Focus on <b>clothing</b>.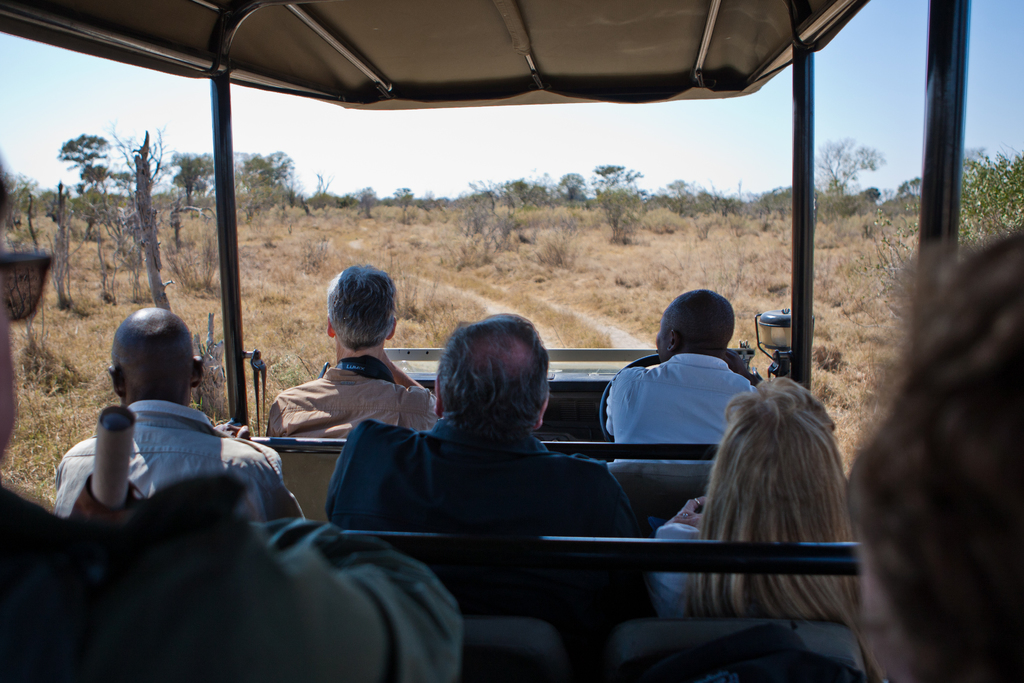
Focused at crop(604, 358, 749, 466).
